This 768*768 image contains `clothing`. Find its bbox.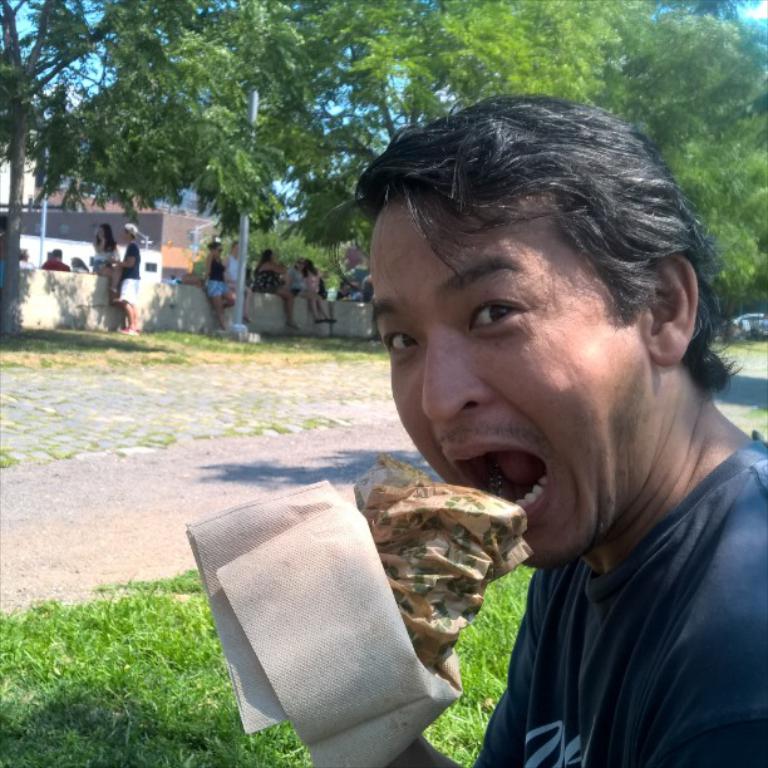
40, 259, 67, 271.
